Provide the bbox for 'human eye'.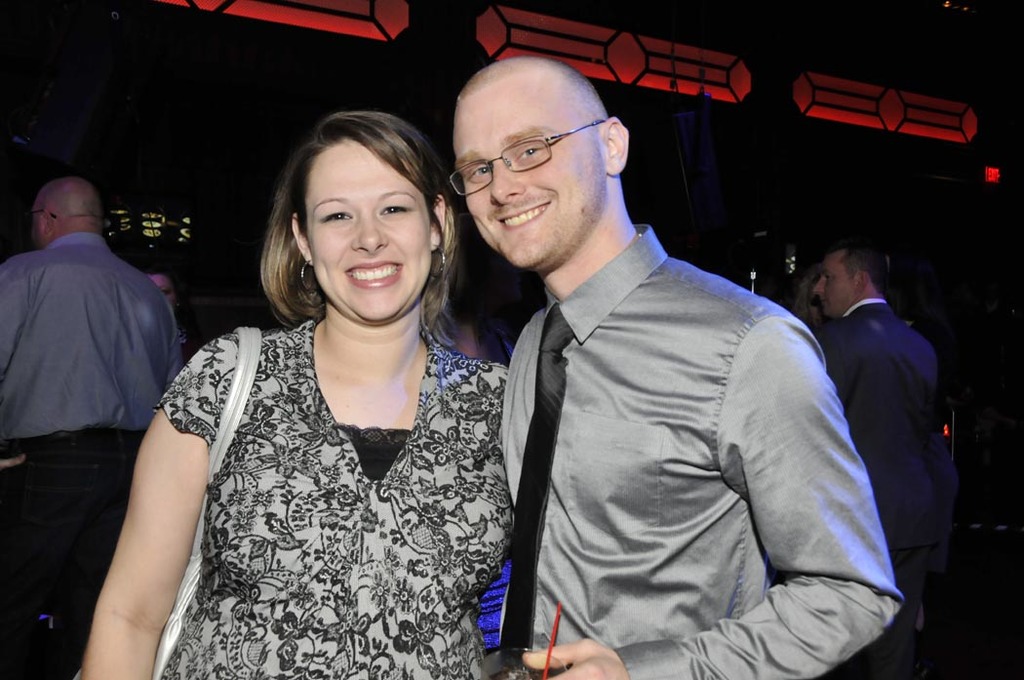
rect(320, 206, 353, 226).
